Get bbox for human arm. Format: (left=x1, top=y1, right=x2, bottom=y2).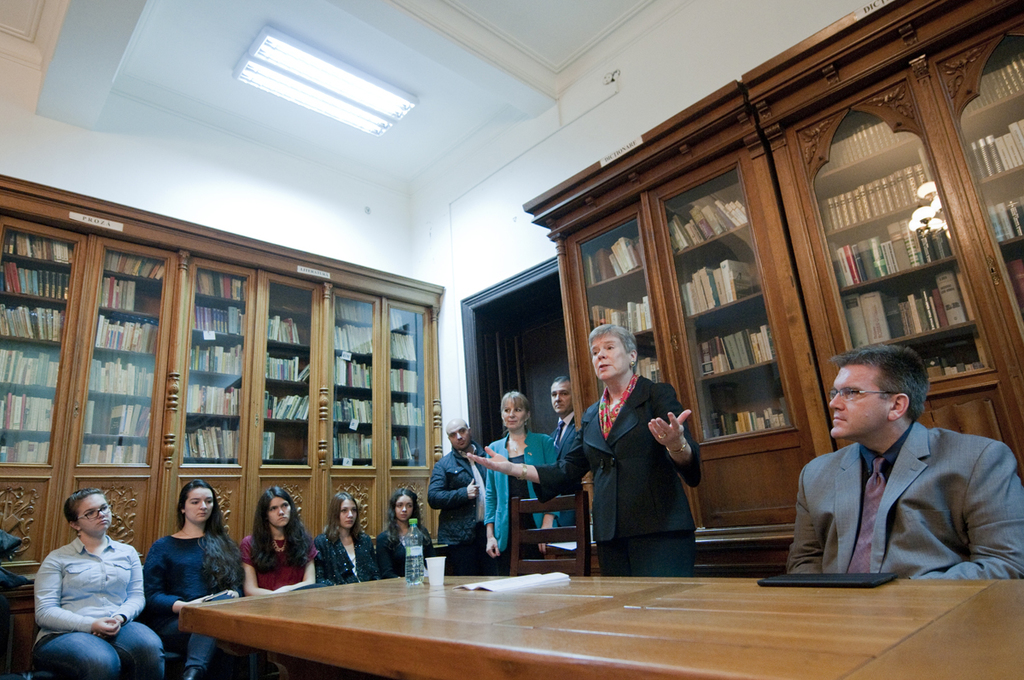
(left=787, top=467, right=823, bottom=578).
